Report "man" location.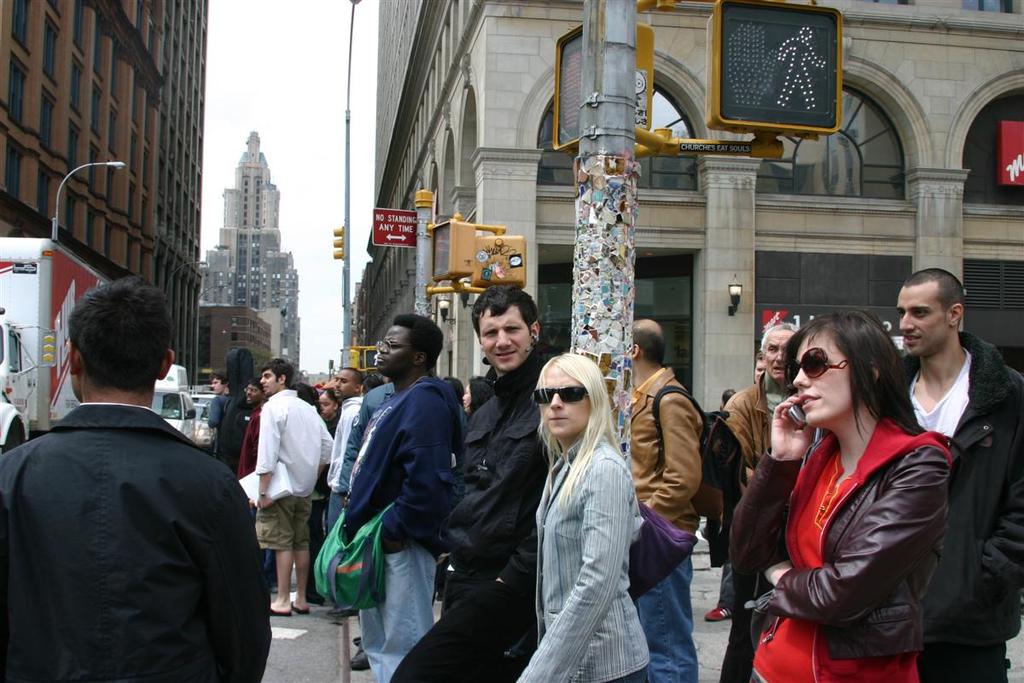
Report: 311 310 463 682.
